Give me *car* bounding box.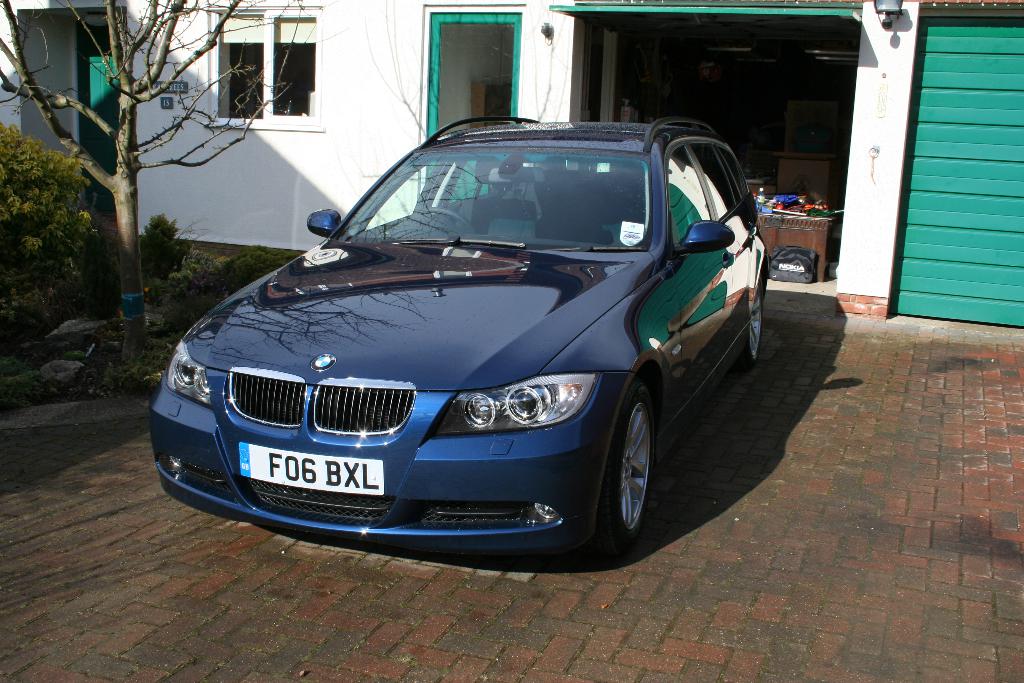
box(148, 113, 794, 545).
